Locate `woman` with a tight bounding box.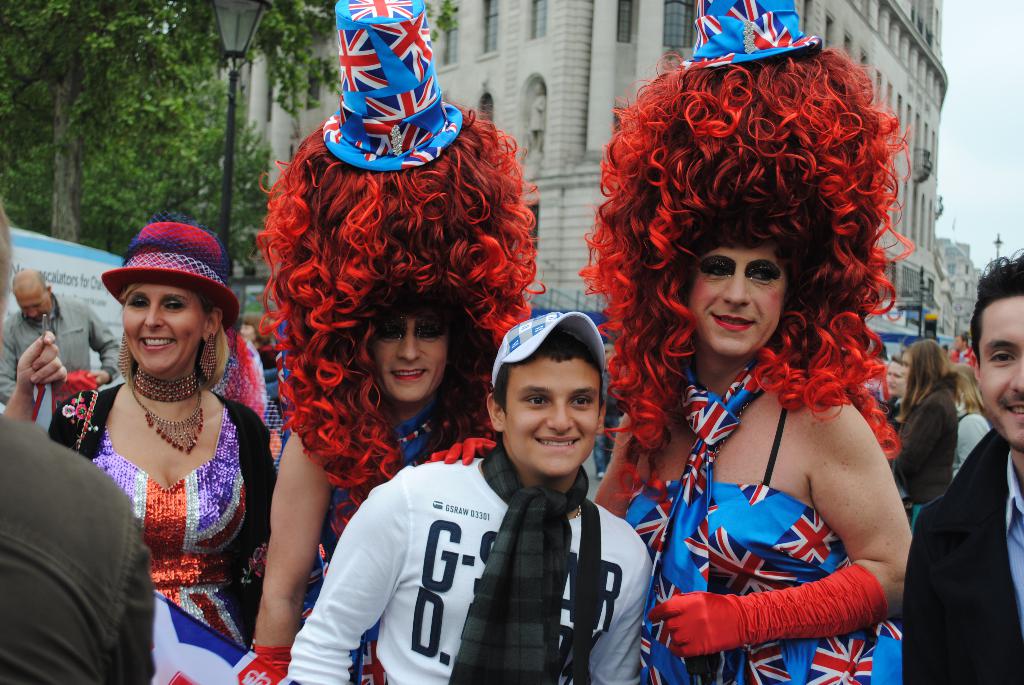
select_region(900, 325, 960, 524).
